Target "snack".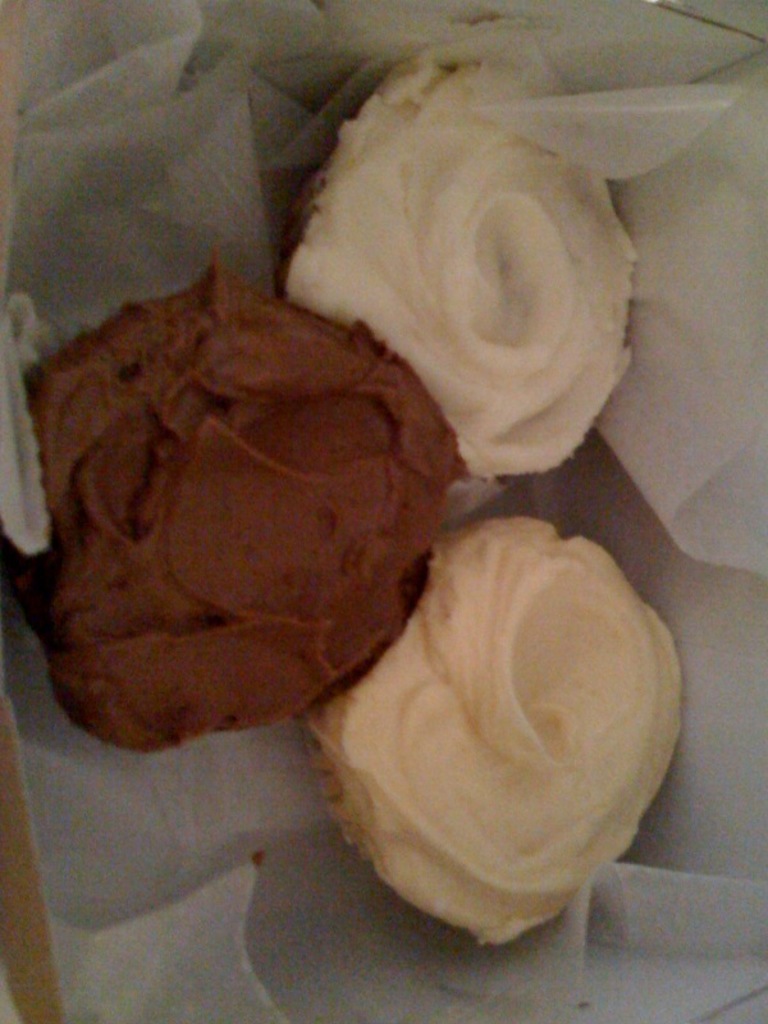
Target region: <region>294, 504, 699, 943</region>.
